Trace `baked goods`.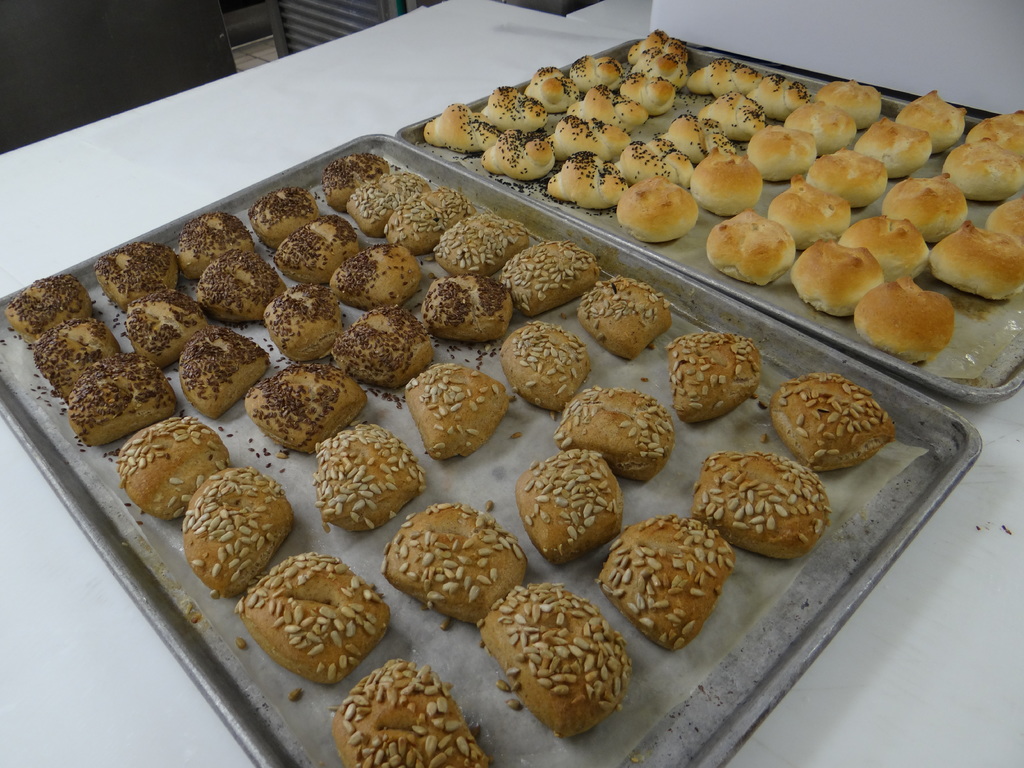
Traced to bbox=[599, 514, 739, 653].
